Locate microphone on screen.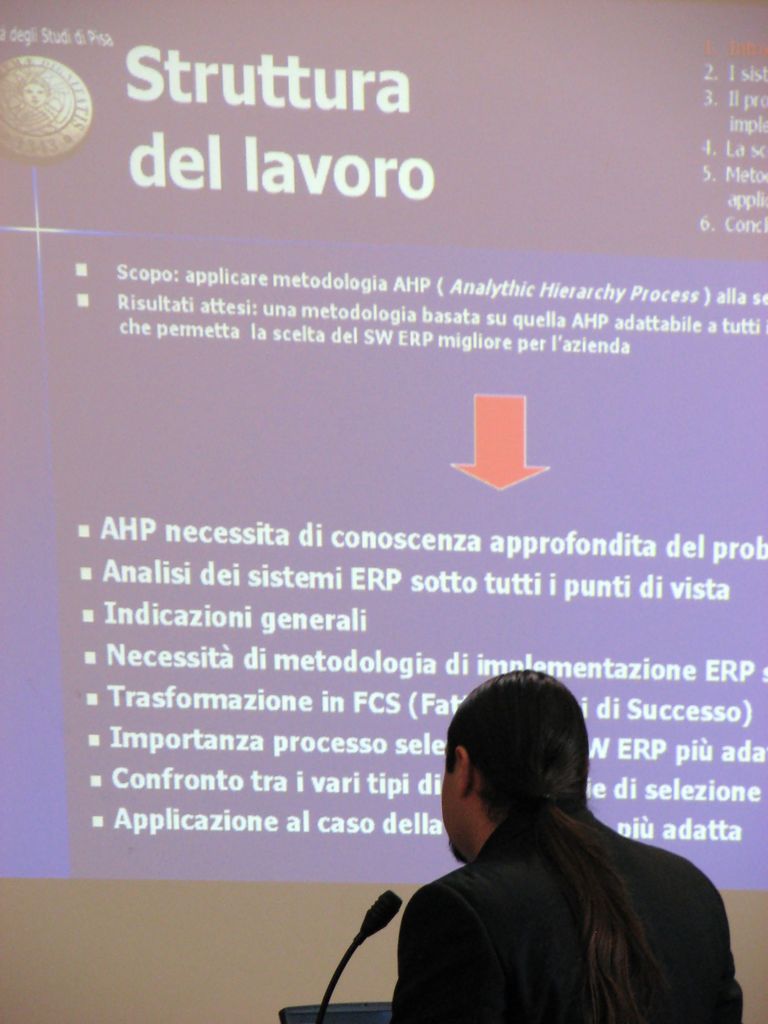
On screen at bbox=[363, 891, 399, 940].
